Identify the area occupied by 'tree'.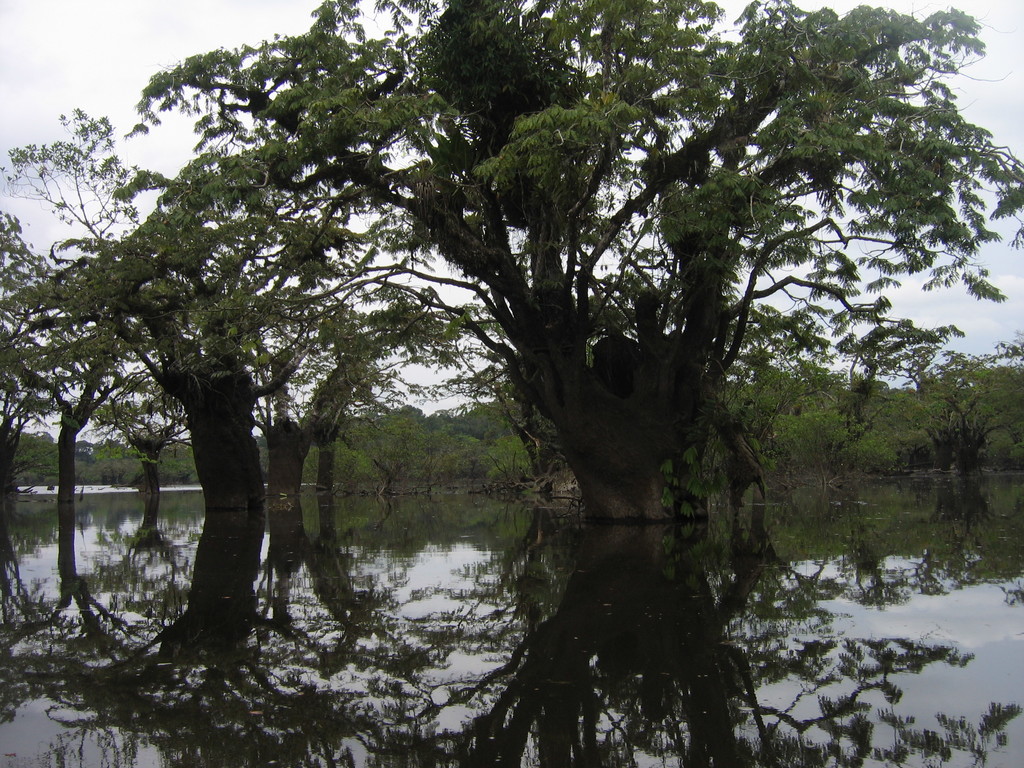
Area: bbox=(351, 278, 746, 499).
